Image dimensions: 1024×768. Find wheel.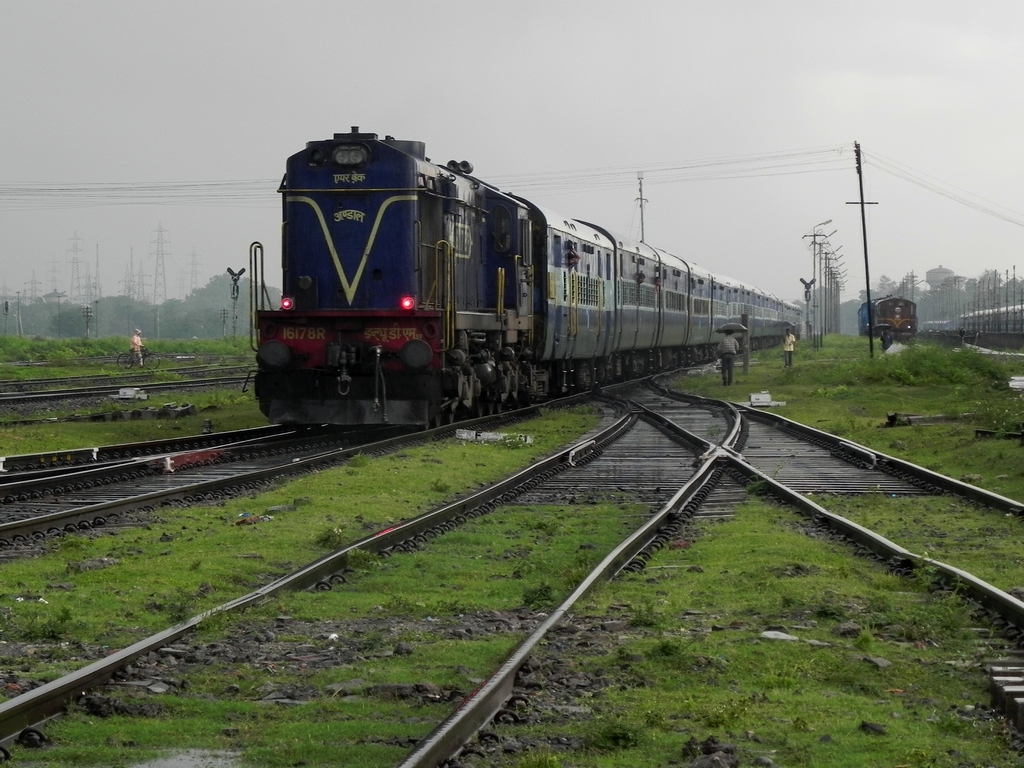
(x1=447, y1=410, x2=455, y2=423).
